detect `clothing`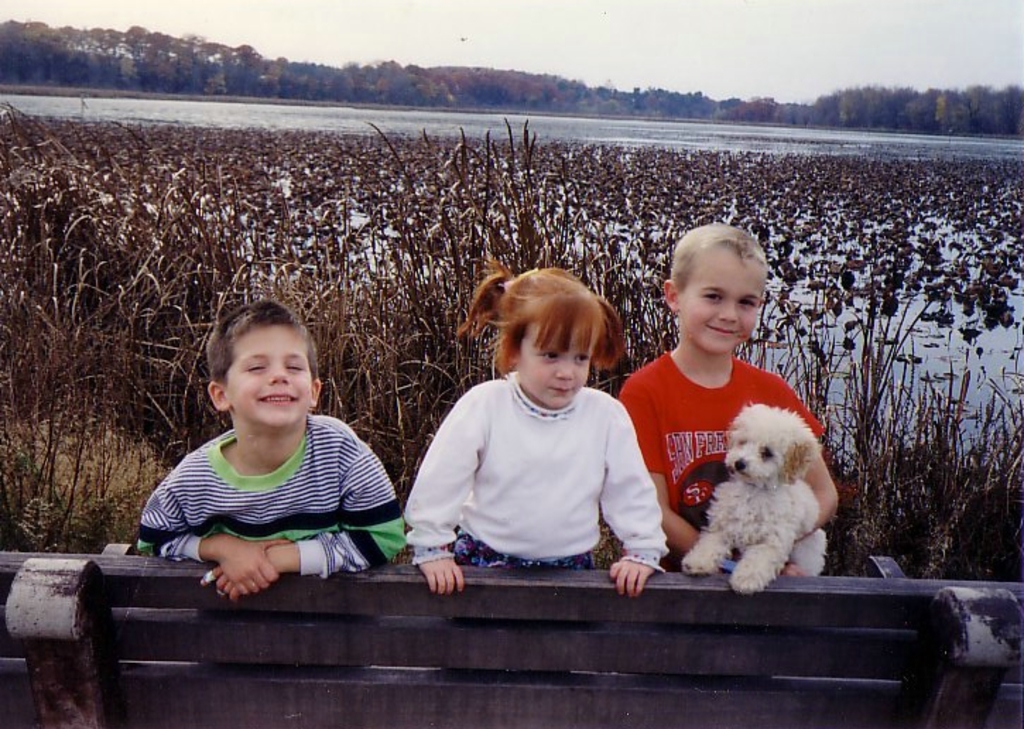
616/350/822/581
